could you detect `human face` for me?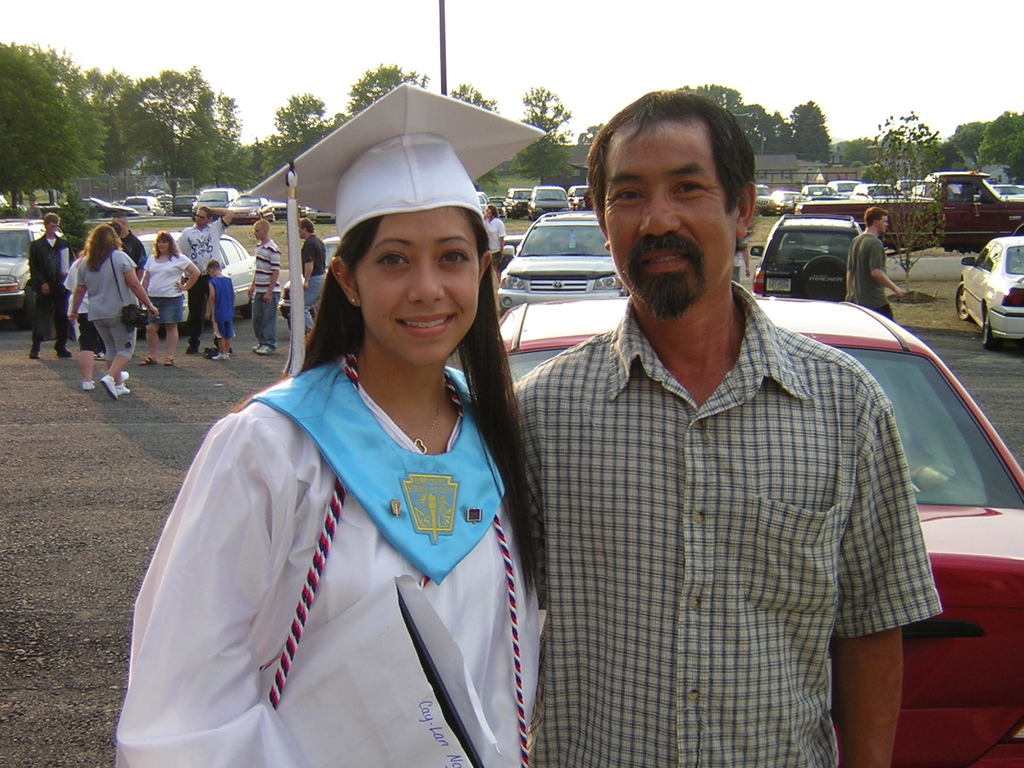
Detection result: (x1=353, y1=208, x2=479, y2=360).
